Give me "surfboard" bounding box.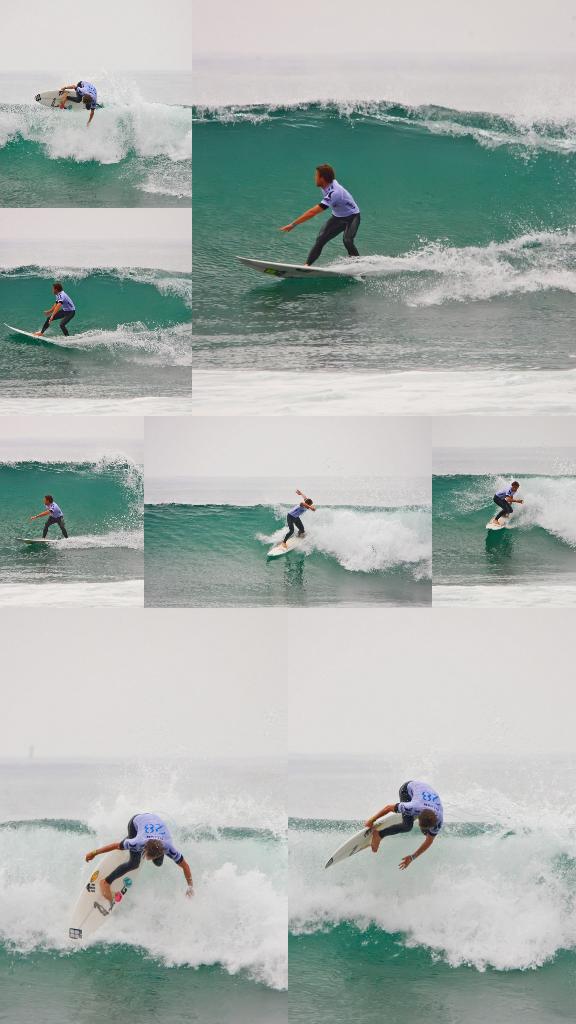
box(35, 87, 88, 109).
